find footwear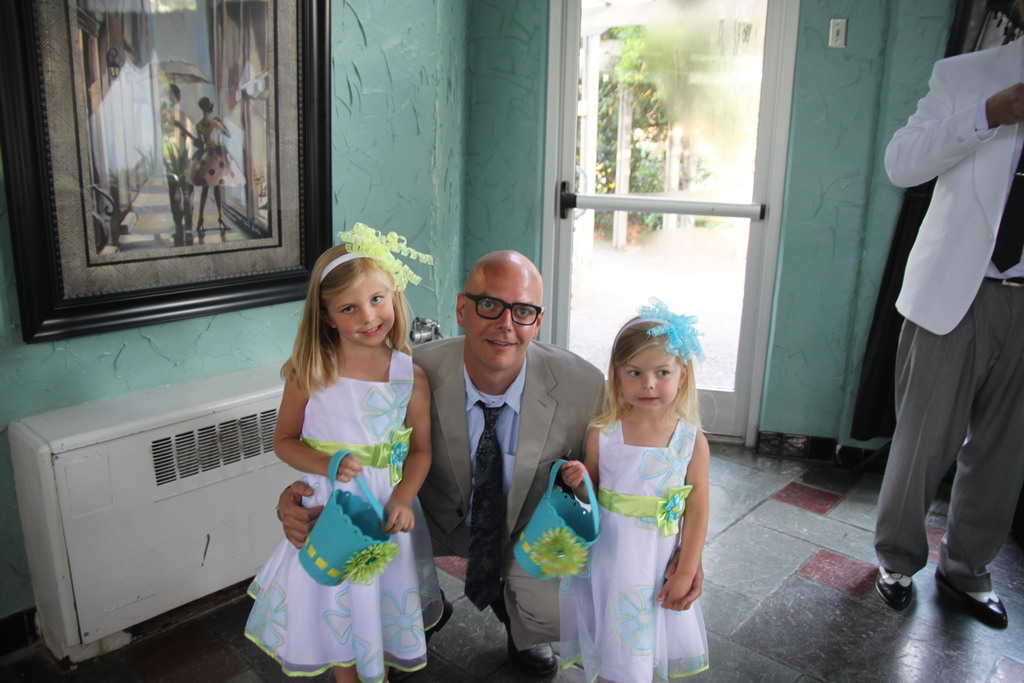
(left=931, top=574, right=1012, bottom=625)
